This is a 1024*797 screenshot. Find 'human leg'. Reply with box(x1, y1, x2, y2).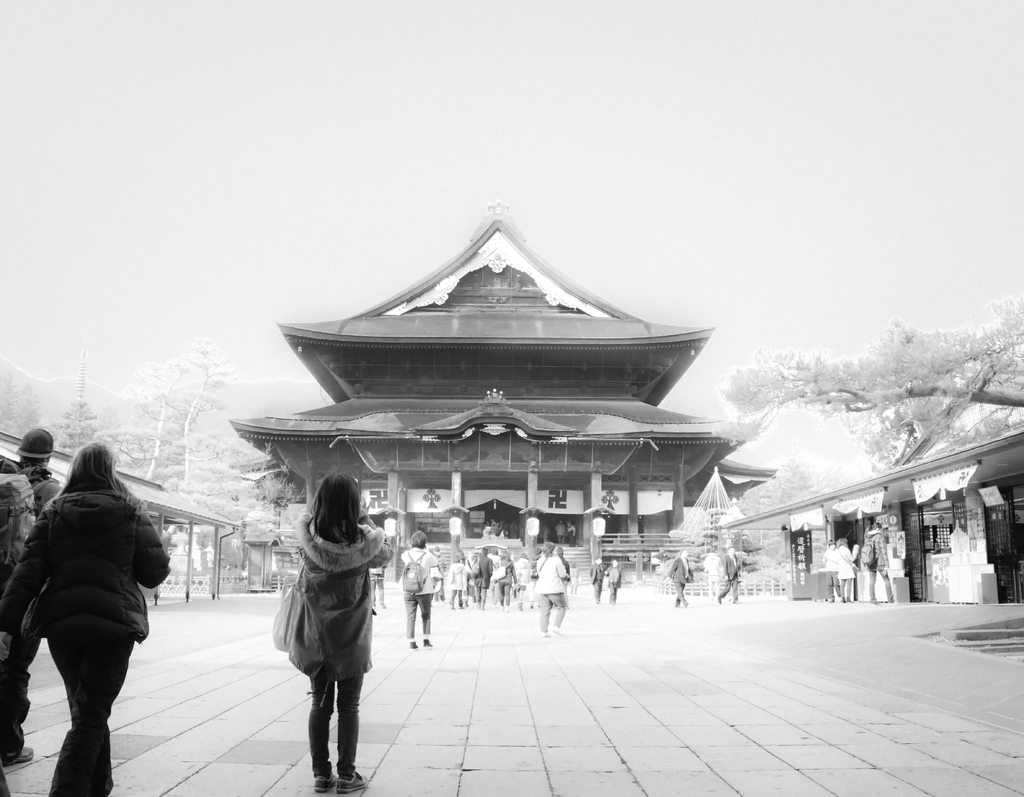
box(421, 597, 431, 644).
